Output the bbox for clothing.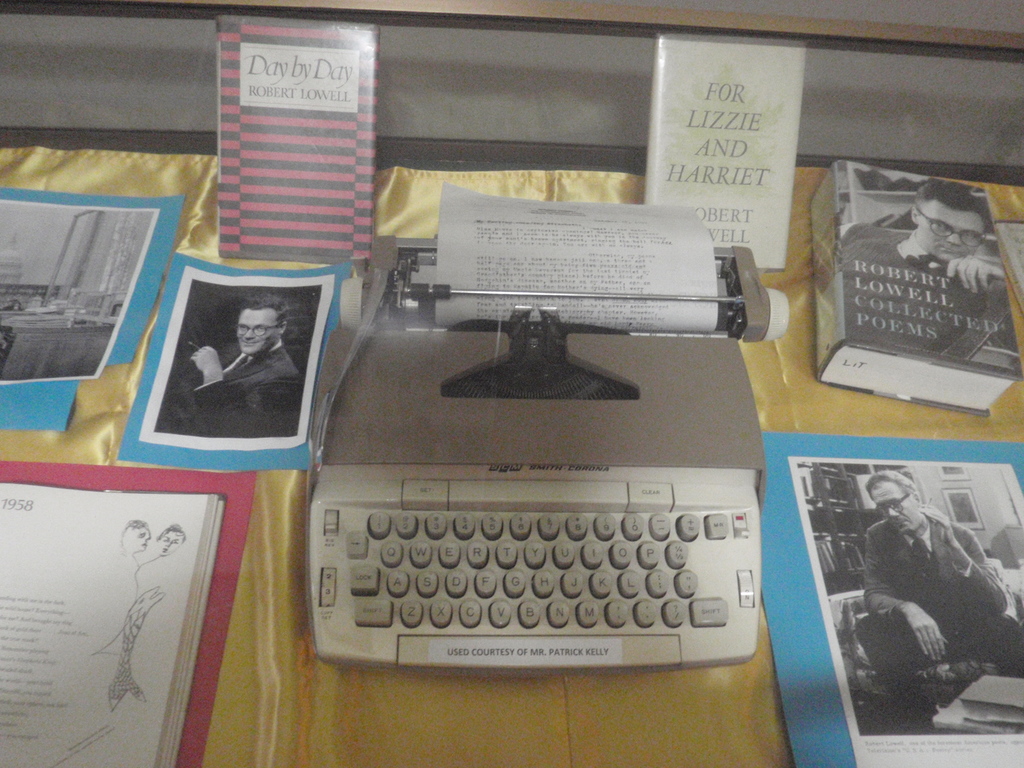
(185, 338, 301, 437).
